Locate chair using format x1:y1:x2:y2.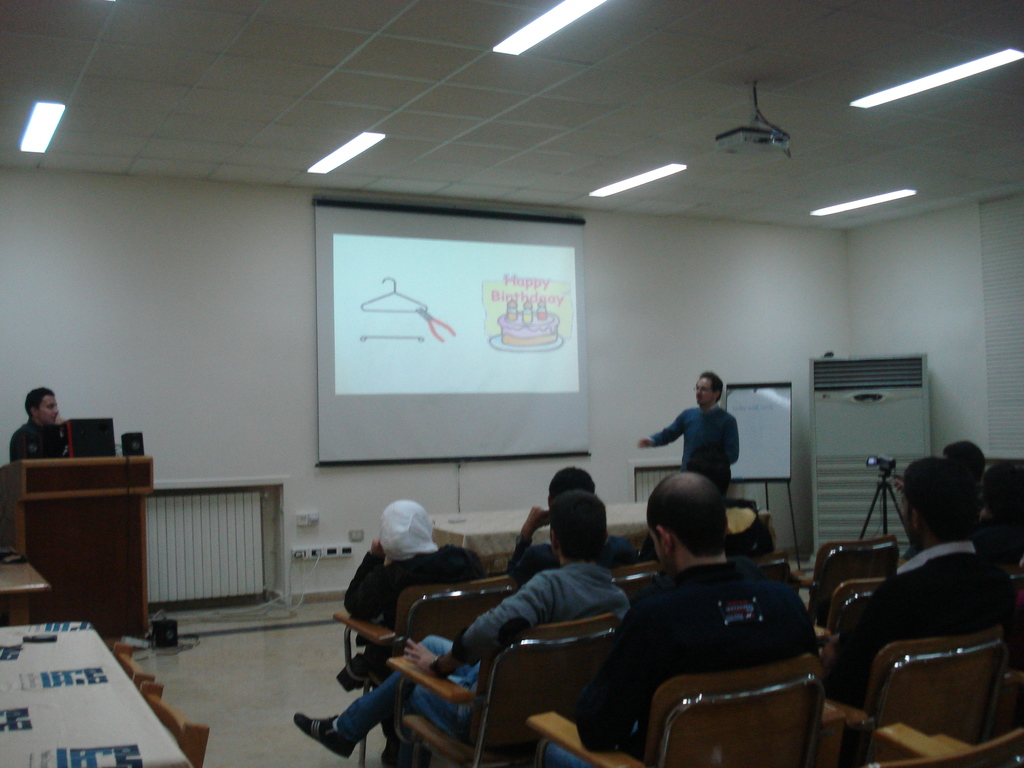
1010:572:1023:689.
